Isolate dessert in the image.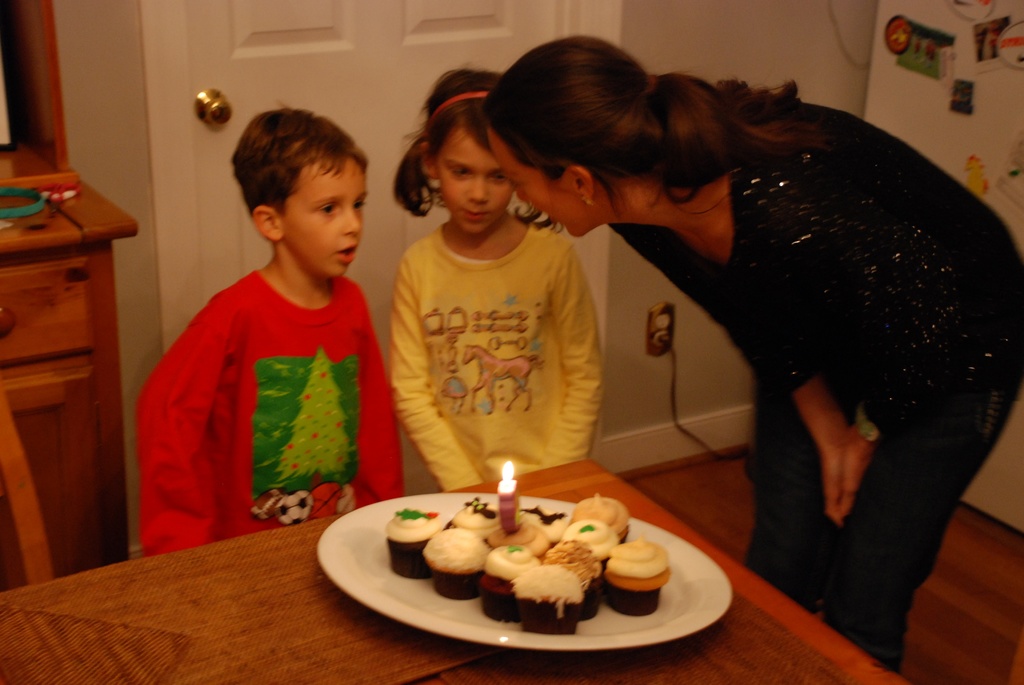
Isolated region: x1=603, y1=537, x2=658, y2=620.
